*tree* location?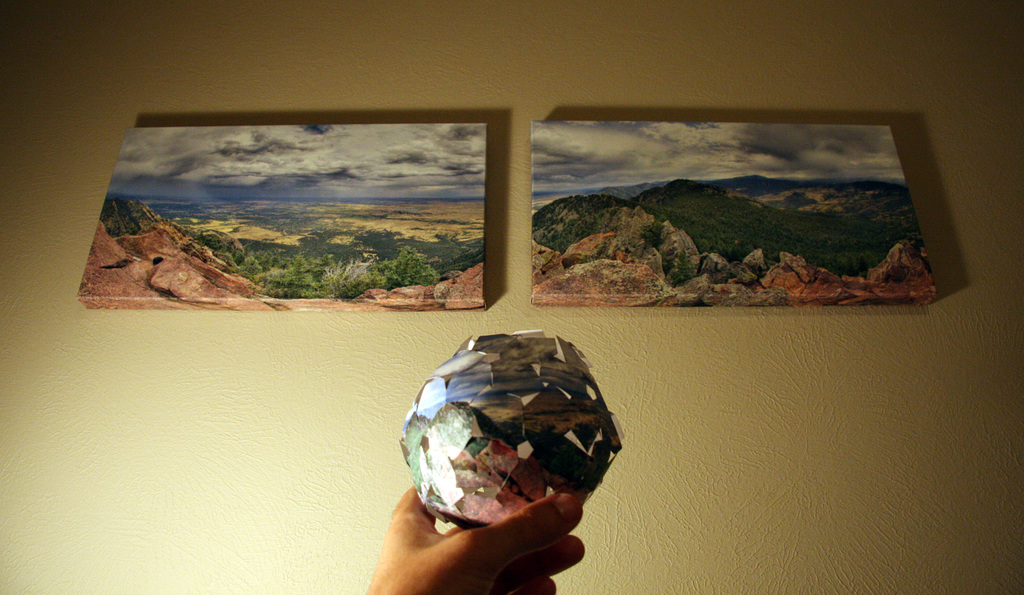
rect(675, 241, 695, 286)
